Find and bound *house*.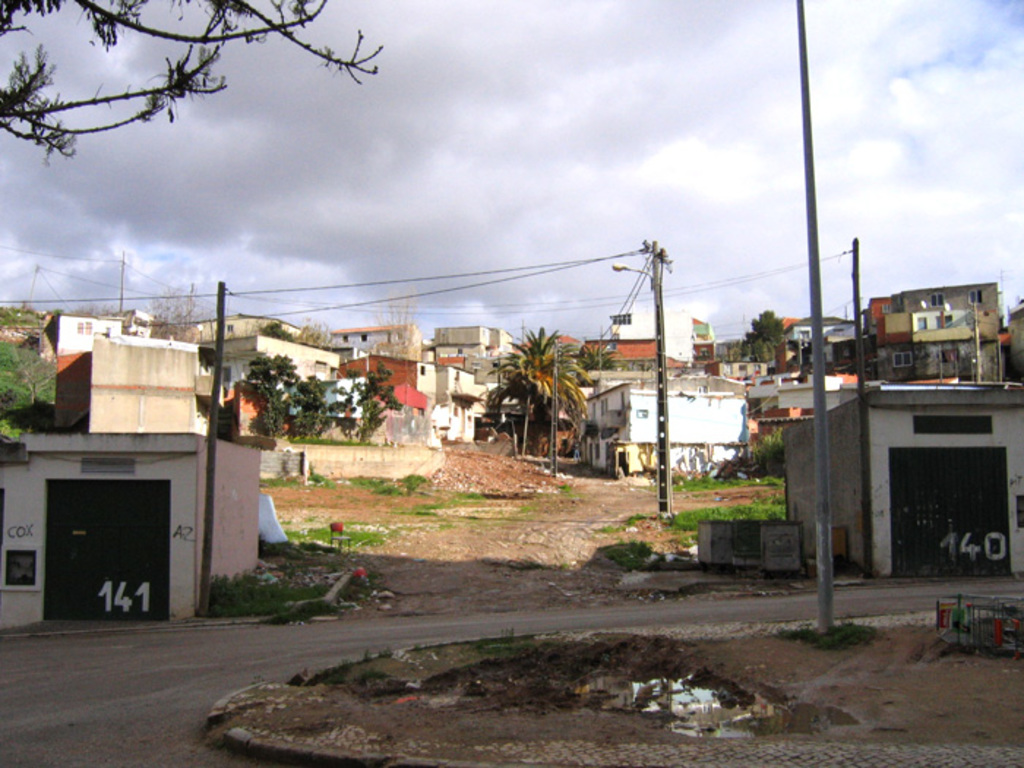
Bound: x1=774 y1=322 x2=860 y2=366.
